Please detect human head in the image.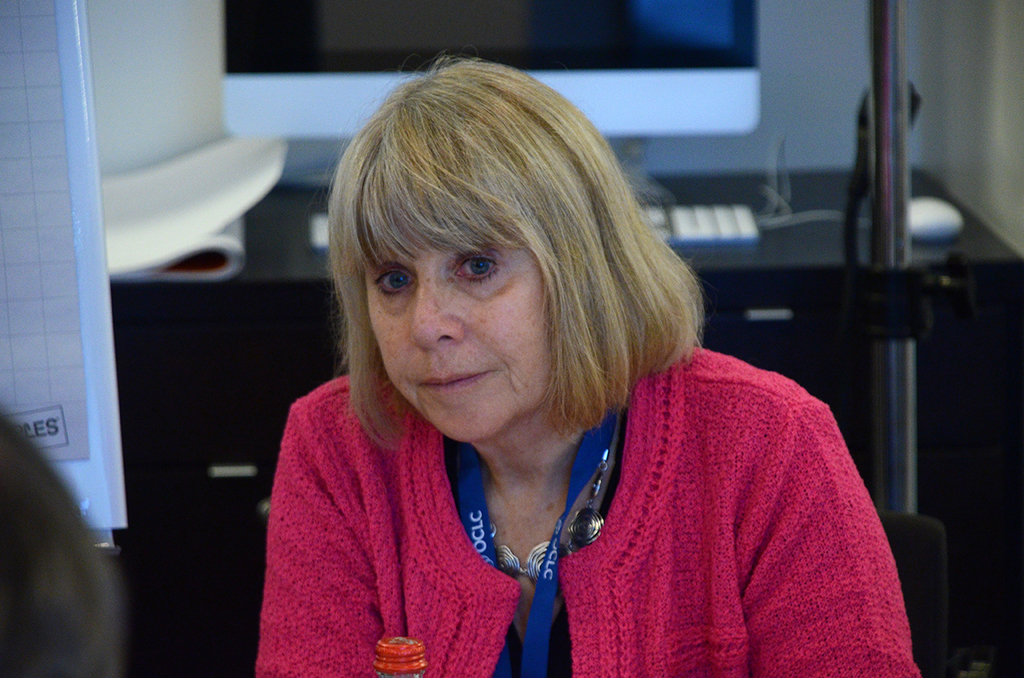
<bbox>323, 63, 698, 468</bbox>.
